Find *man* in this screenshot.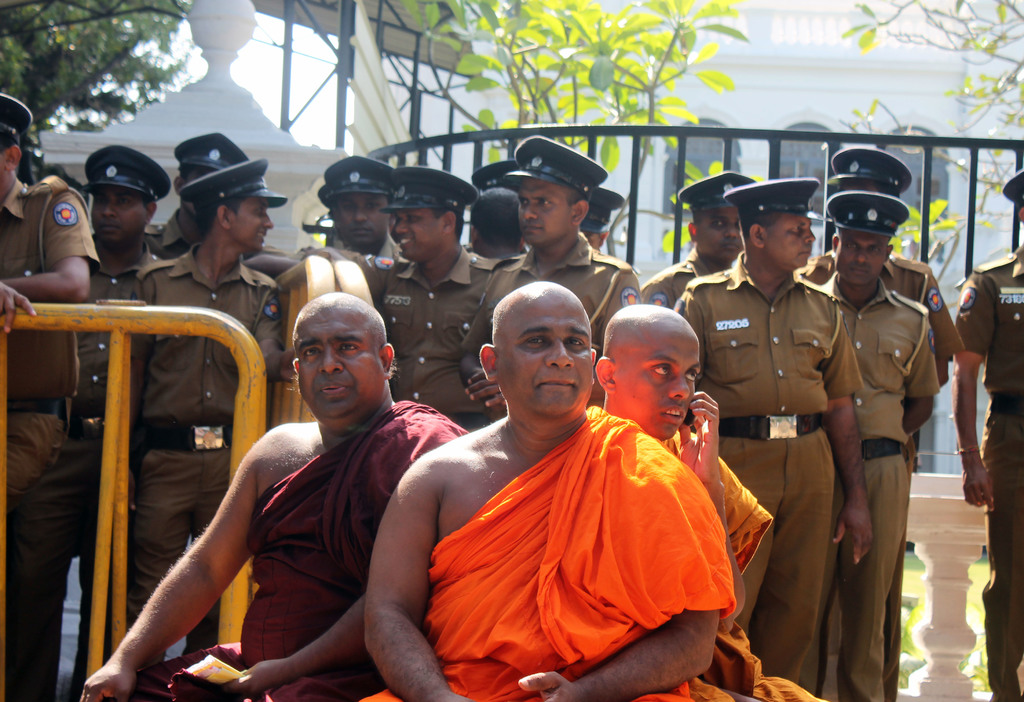
The bounding box for *man* is <region>361, 278, 738, 701</region>.
